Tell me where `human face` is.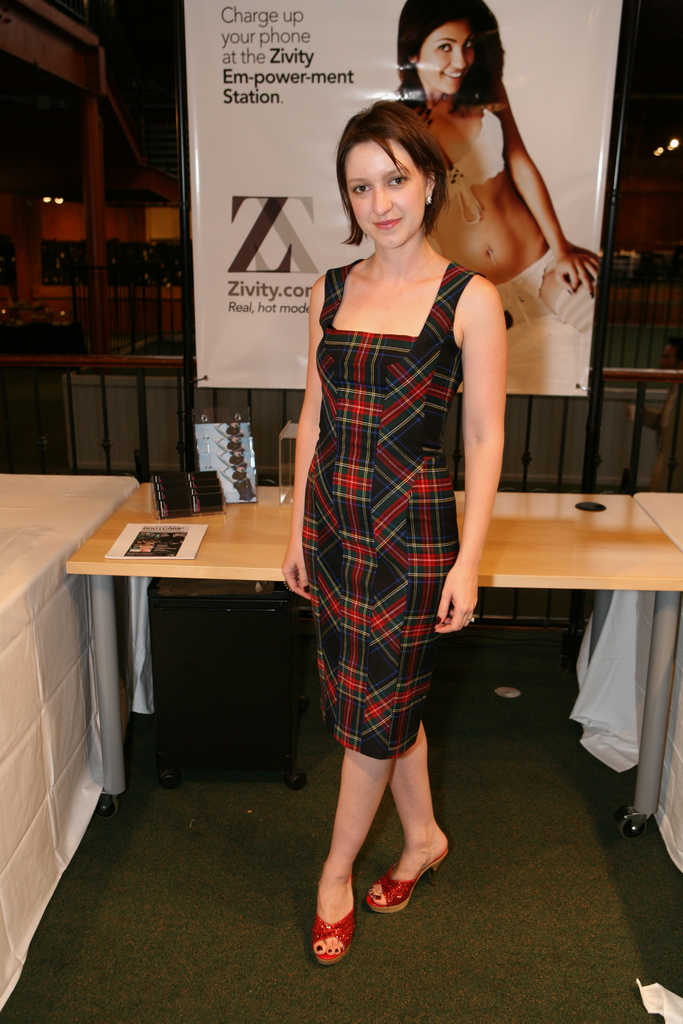
`human face` is at [x1=343, y1=144, x2=420, y2=251].
